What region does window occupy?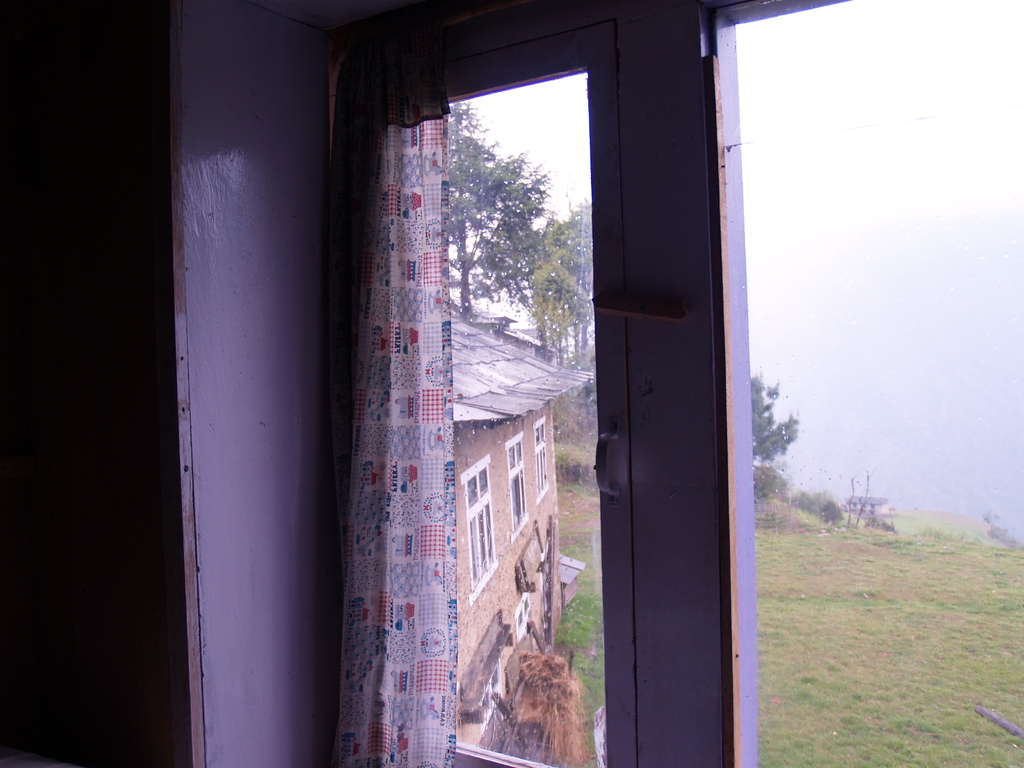
box(335, 21, 639, 765).
